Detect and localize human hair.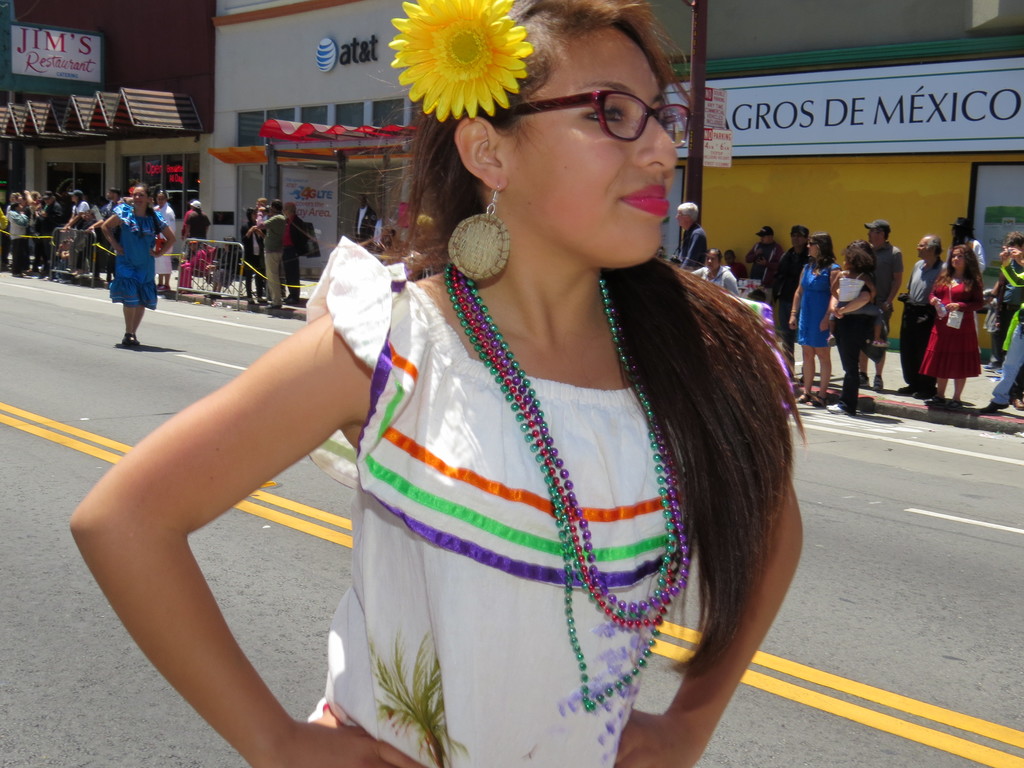
Localized at l=705, t=249, r=724, b=268.
